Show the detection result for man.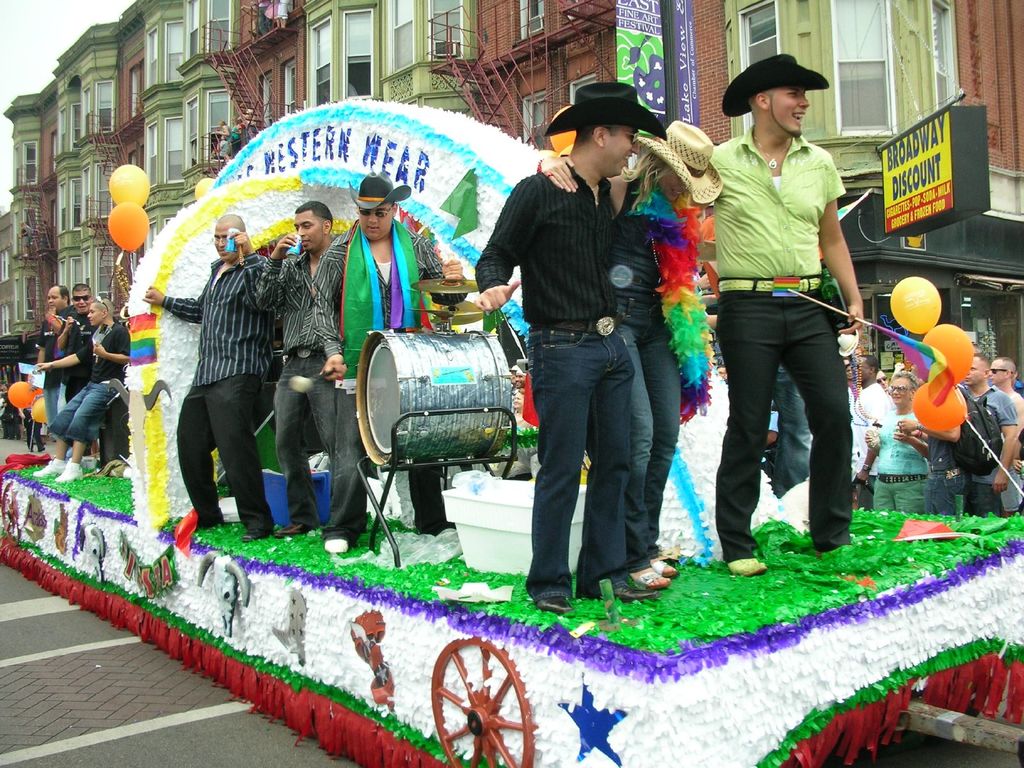
locate(313, 176, 474, 543).
